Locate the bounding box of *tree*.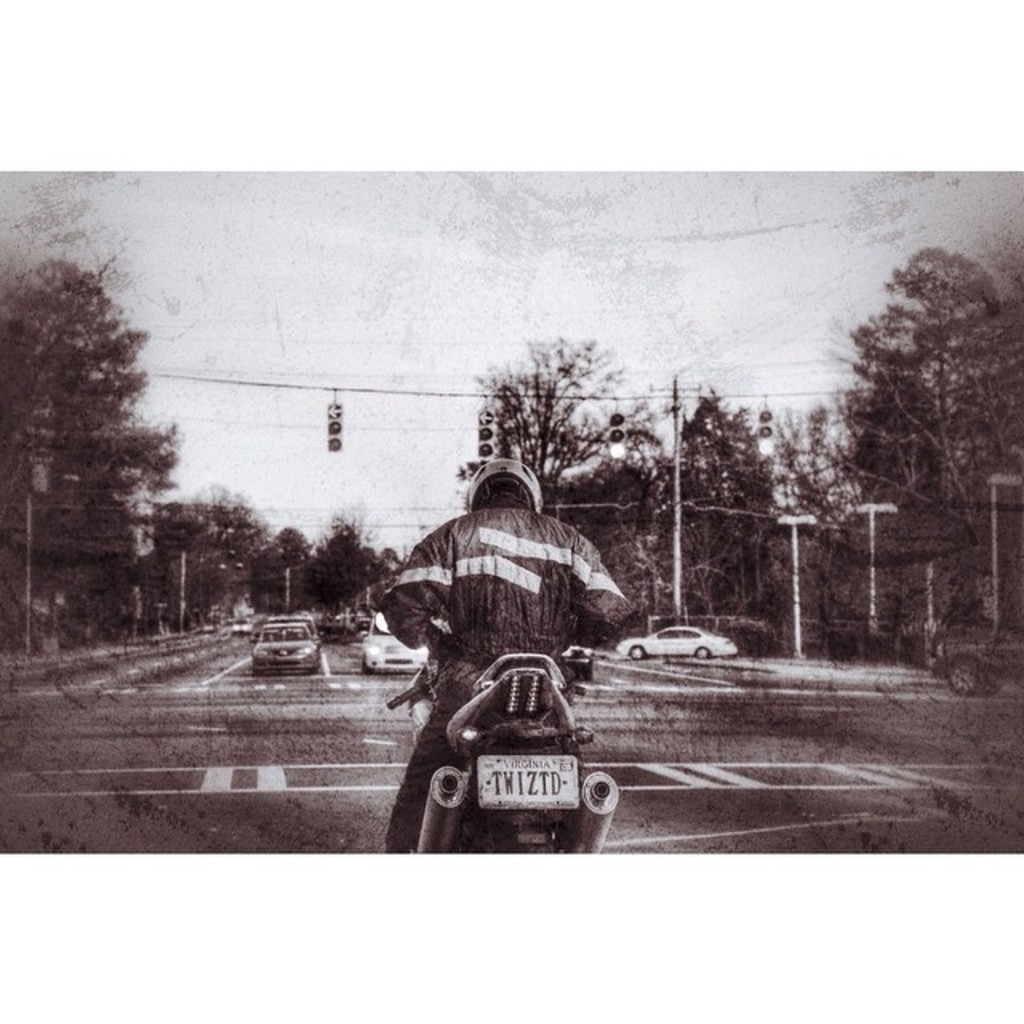
Bounding box: left=181, top=485, right=275, bottom=630.
